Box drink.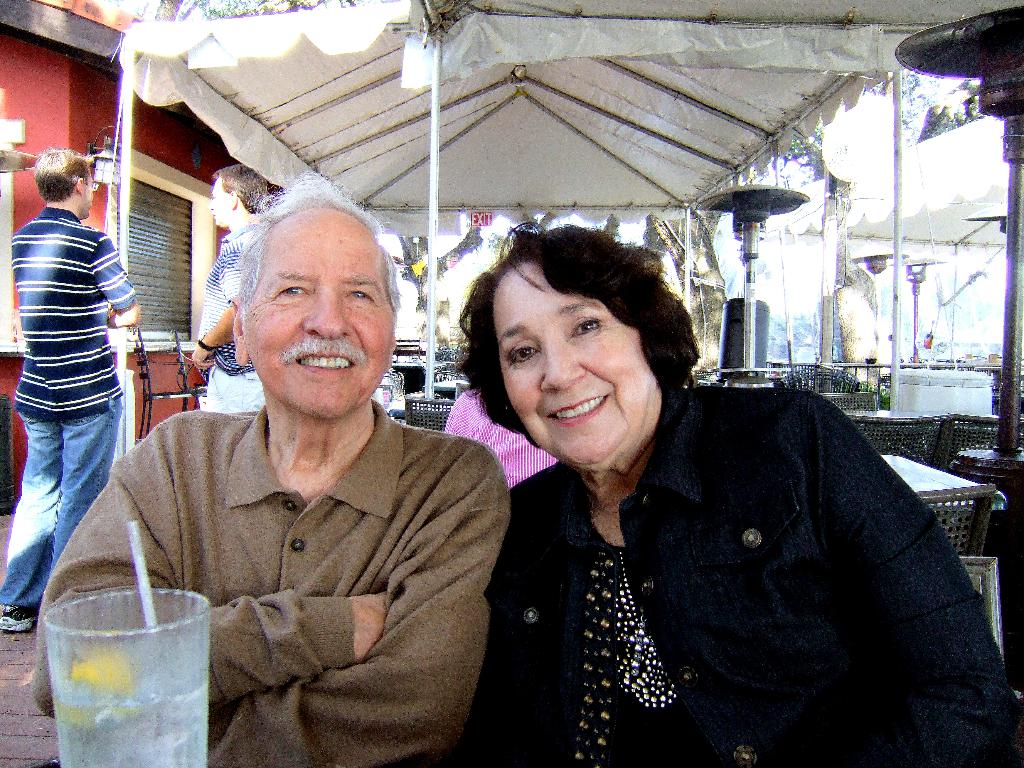
Rect(21, 573, 200, 766).
